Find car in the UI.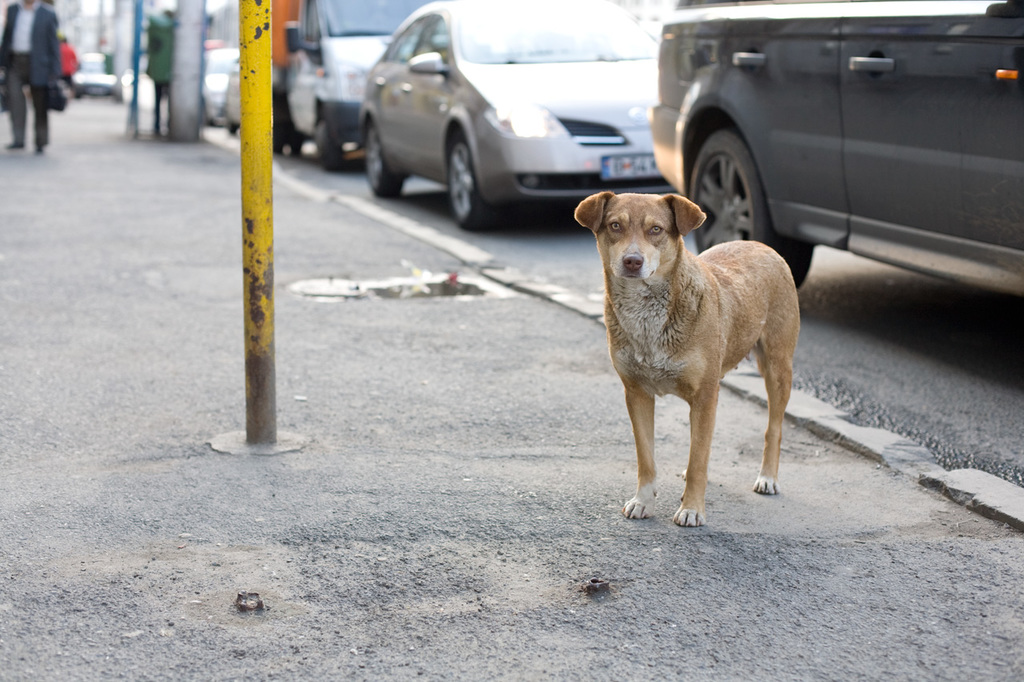
UI element at left=62, top=48, right=120, bottom=104.
